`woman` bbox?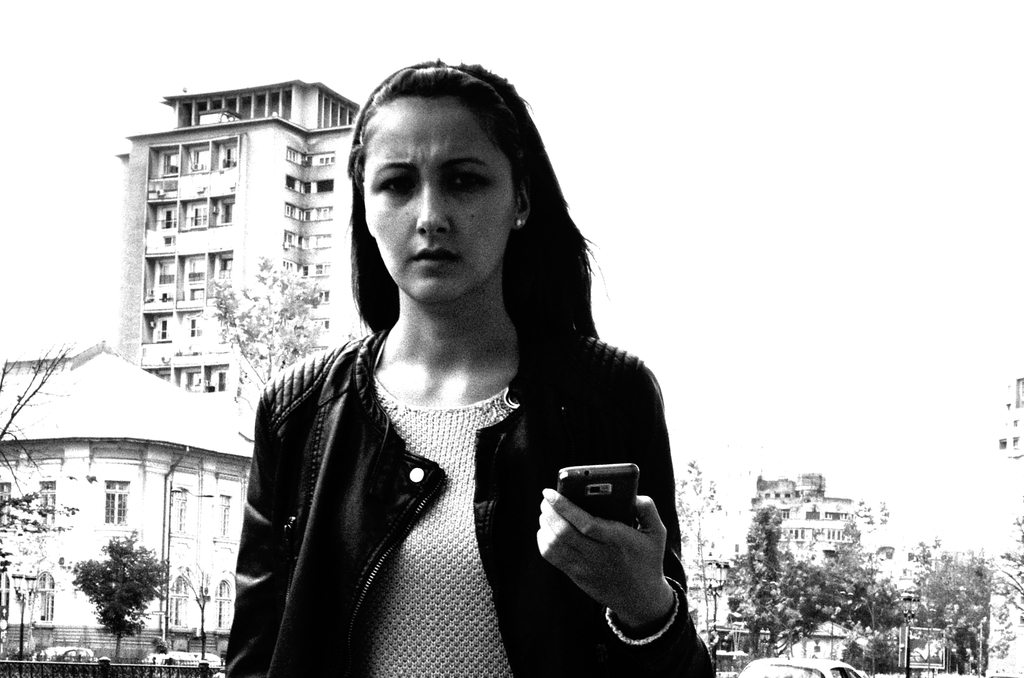
x1=193, y1=73, x2=705, y2=674
